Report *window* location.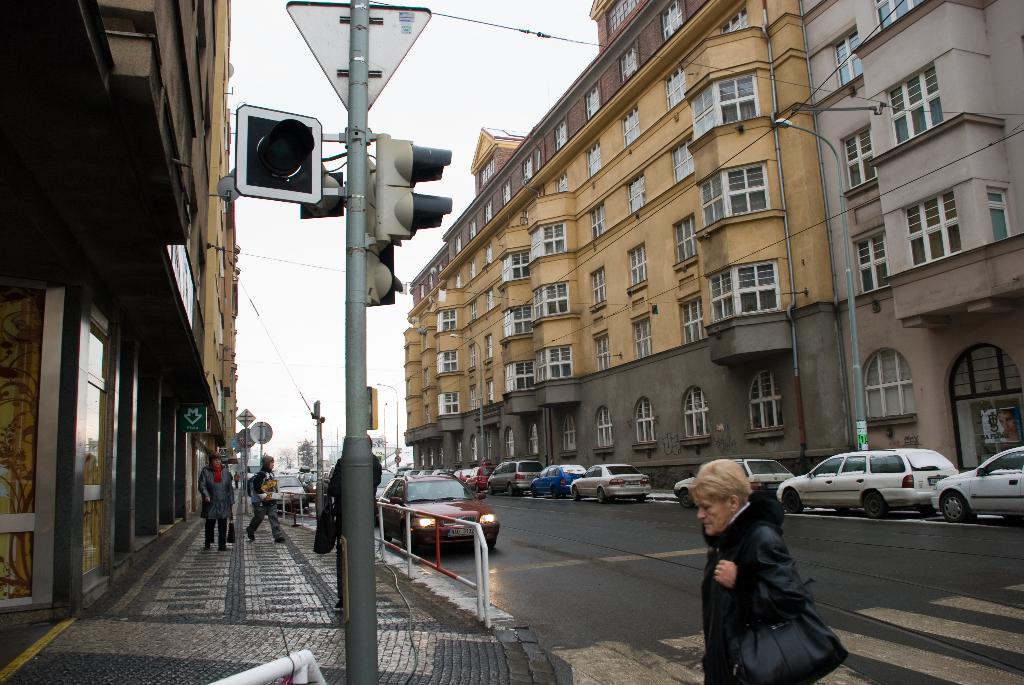
Report: BBox(701, 163, 771, 231).
